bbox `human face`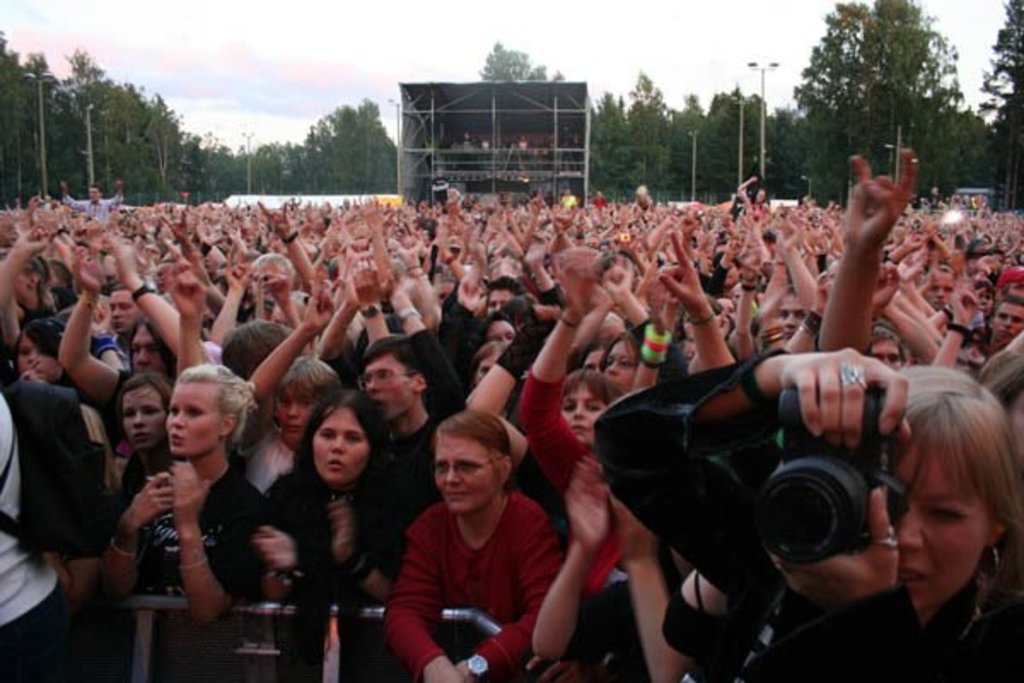
rect(119, 389, 162, 451)
